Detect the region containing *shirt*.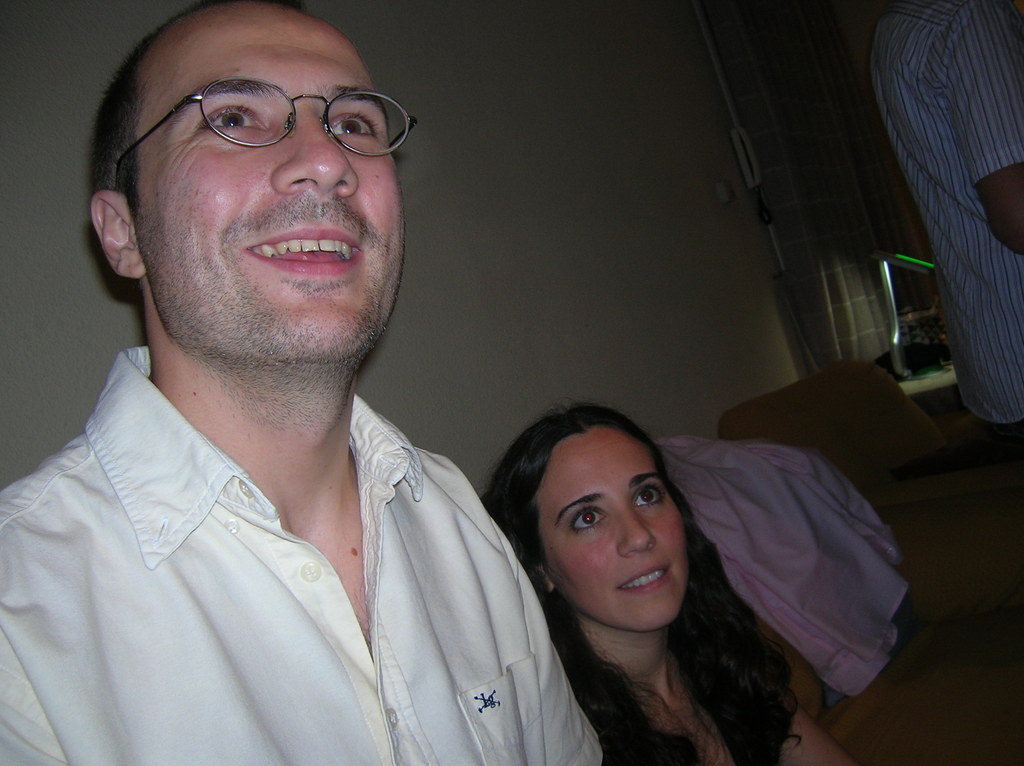
[x1=868, y1=2, x2=1023, y2=427].
